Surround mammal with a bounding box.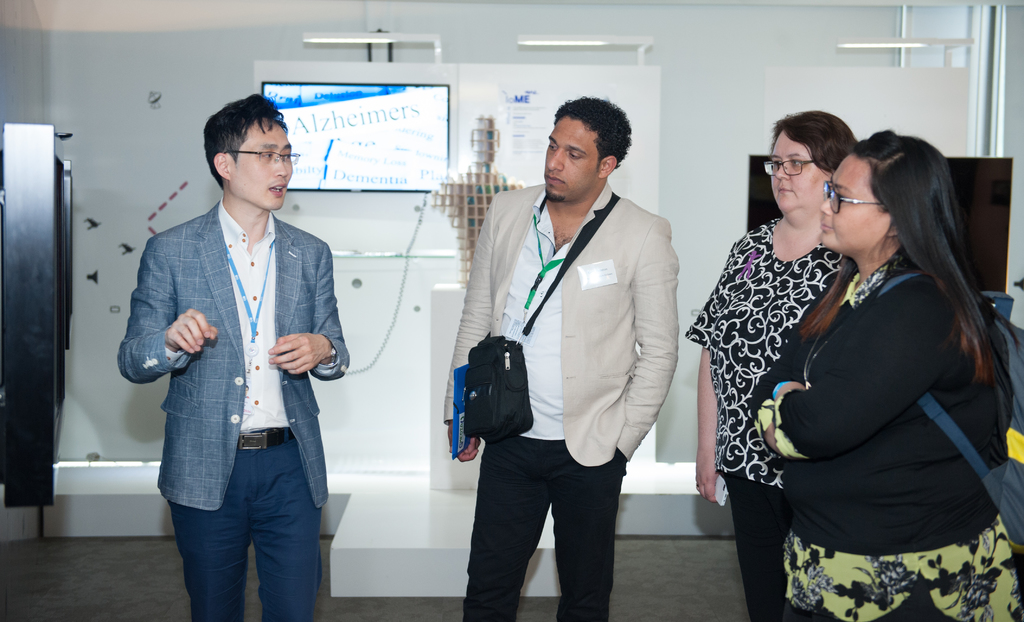
BBox(760, 111, 1011, 605).
